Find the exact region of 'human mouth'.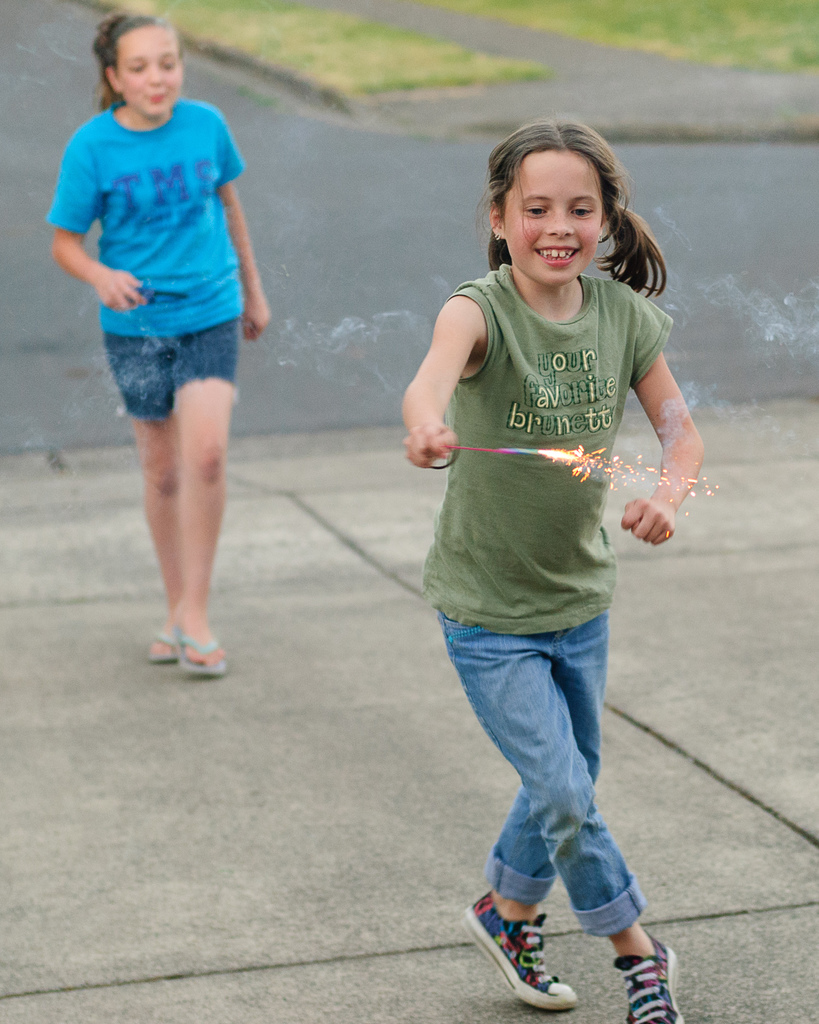
Exact region: select_region(535, 246, 579, 266).
